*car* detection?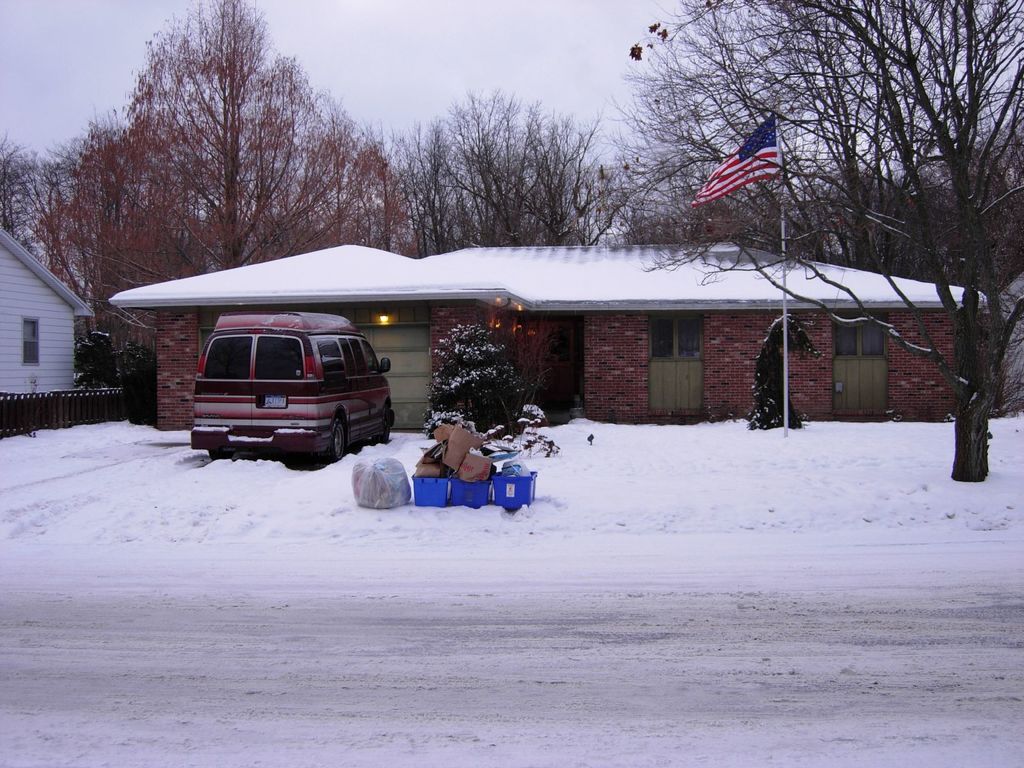
(184,305,404,470)
